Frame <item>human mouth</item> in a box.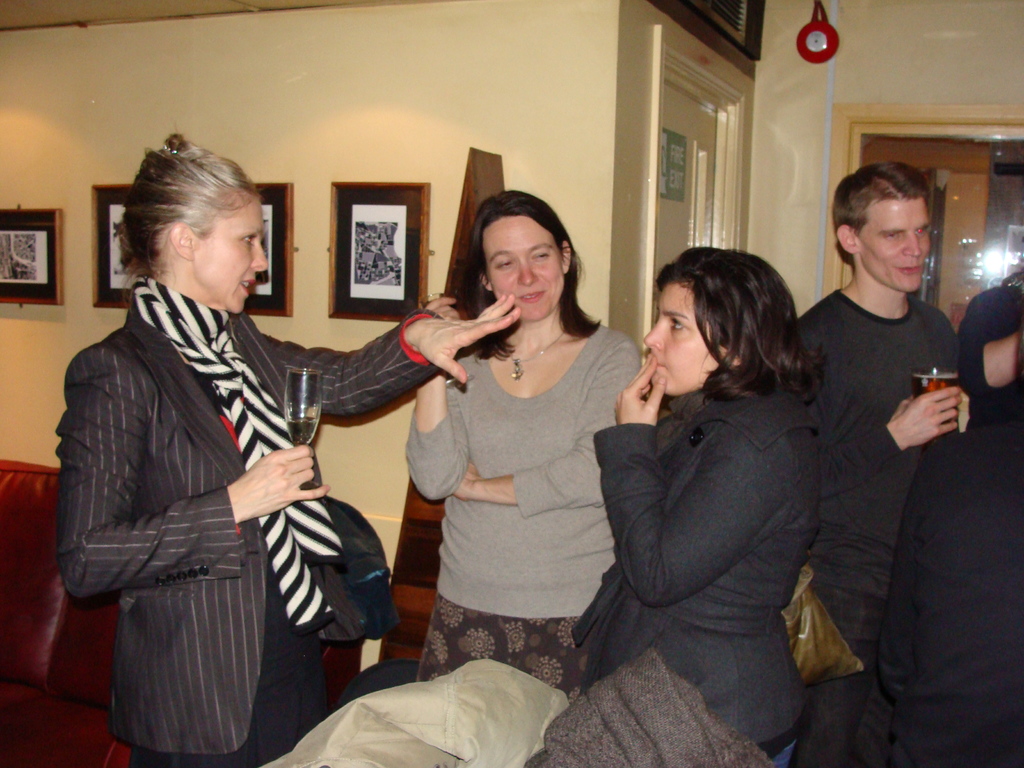
900 262 923 273.
